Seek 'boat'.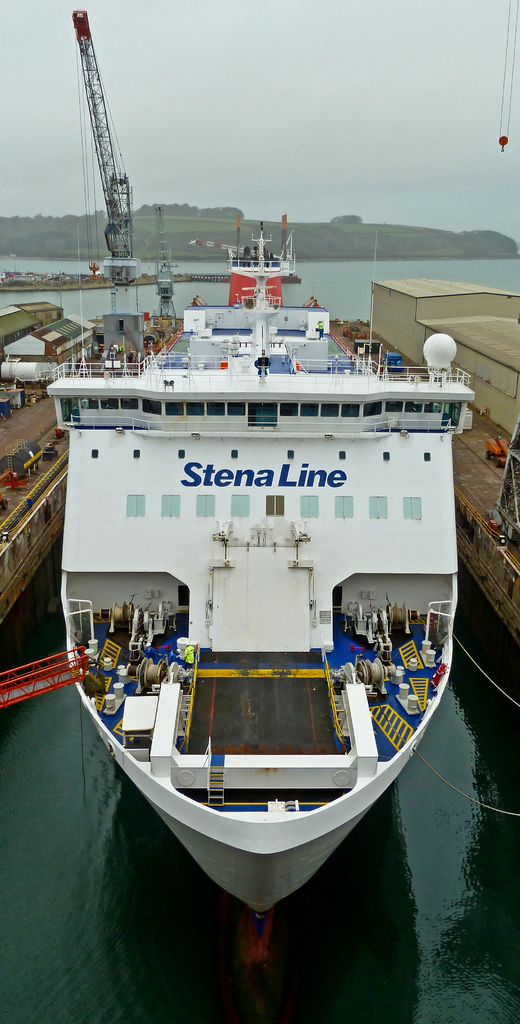
BBox(324, 281, 519, 637).
